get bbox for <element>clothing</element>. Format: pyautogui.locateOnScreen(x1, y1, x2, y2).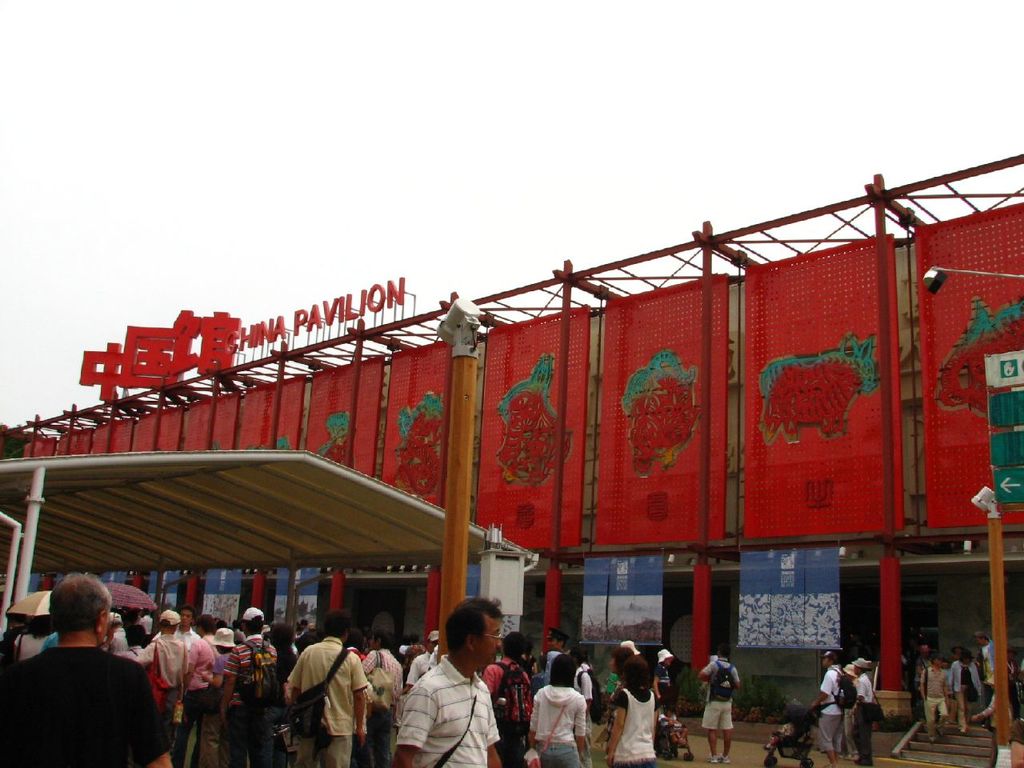
pyautogui.locateOnScreen(364, 650, 402, 764).
